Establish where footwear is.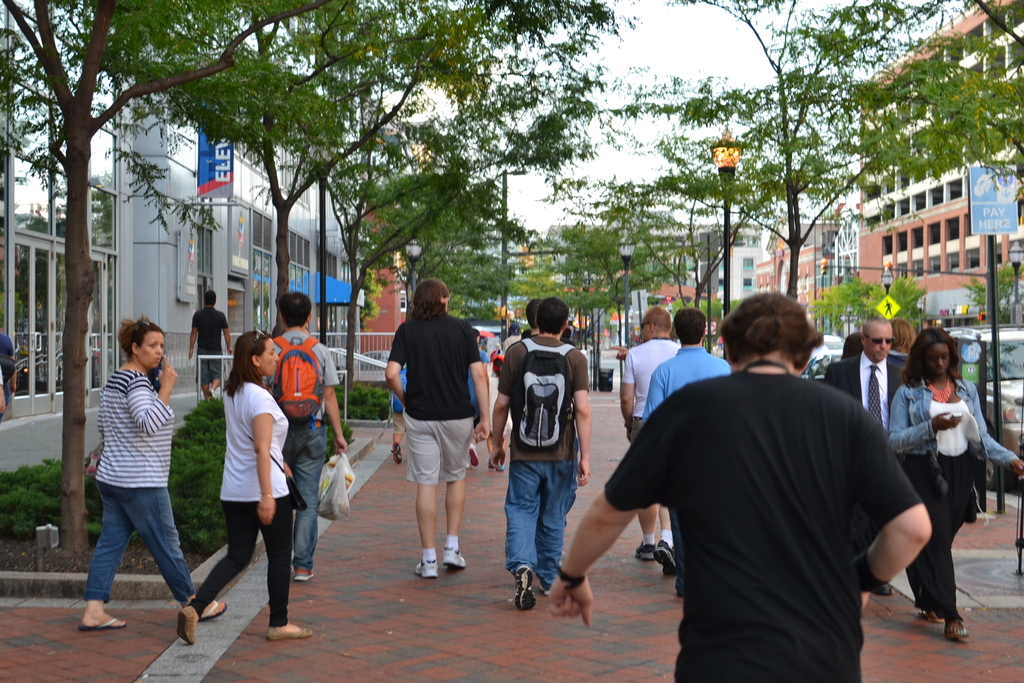
Established at l=390, t=438, r=404, b=463.
